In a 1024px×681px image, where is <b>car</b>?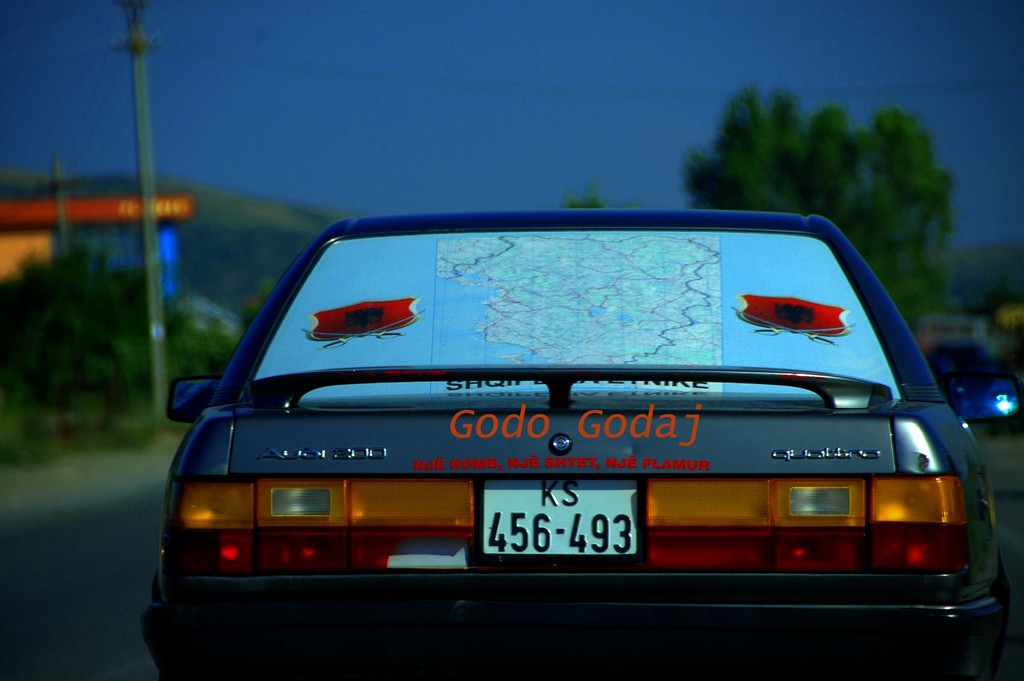
rect(163, 203, 1023, 680).
